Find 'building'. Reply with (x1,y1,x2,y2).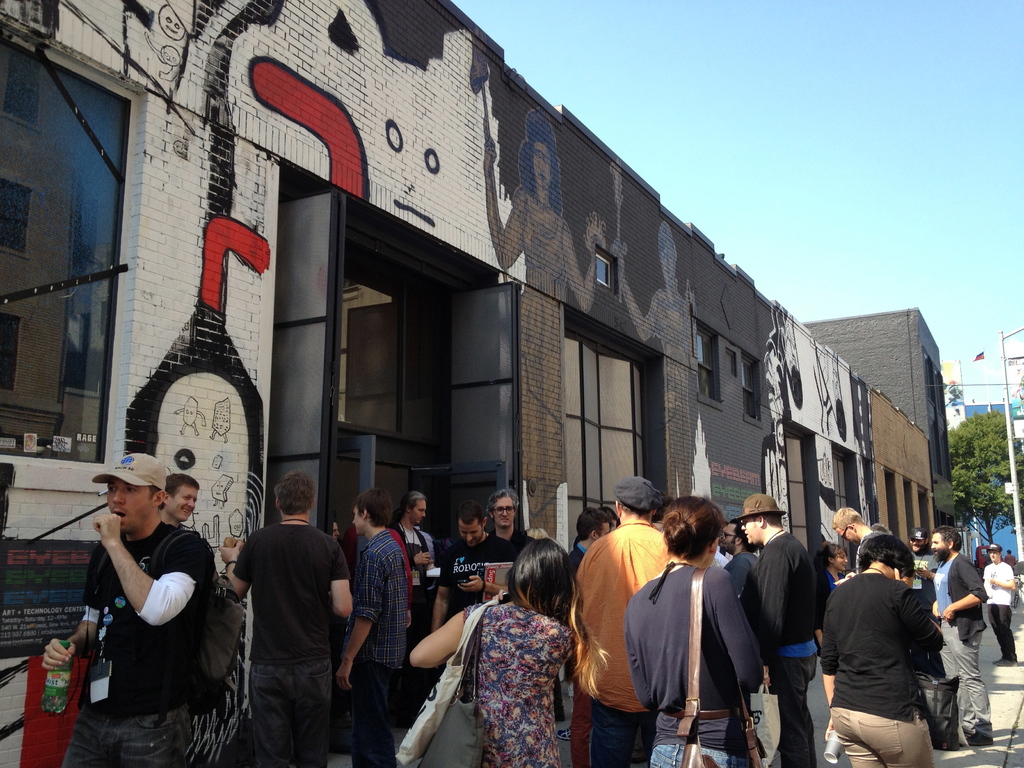
(785,310,953,482).
